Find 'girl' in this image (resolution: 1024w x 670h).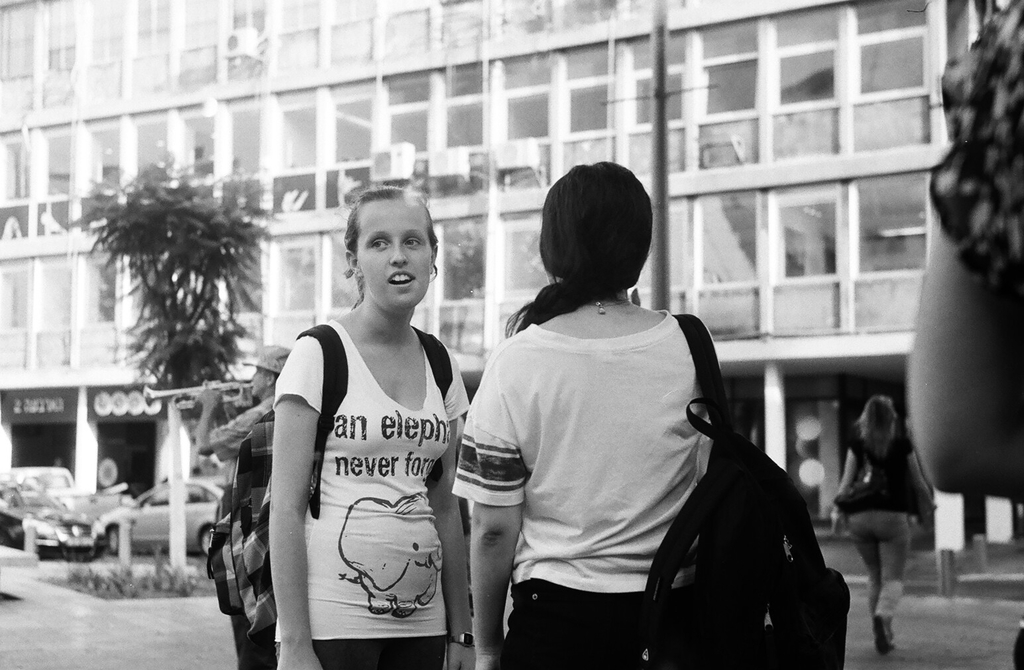
detection(831, 396, 935, 658).
